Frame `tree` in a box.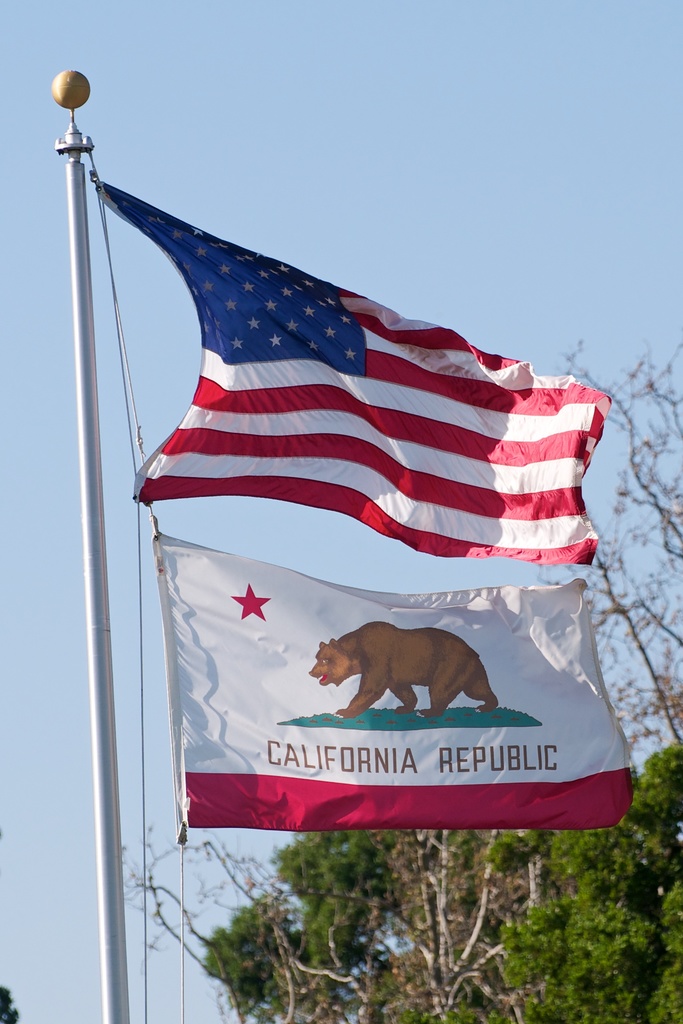
left=204, top=819, right=404, bottom=1023.
